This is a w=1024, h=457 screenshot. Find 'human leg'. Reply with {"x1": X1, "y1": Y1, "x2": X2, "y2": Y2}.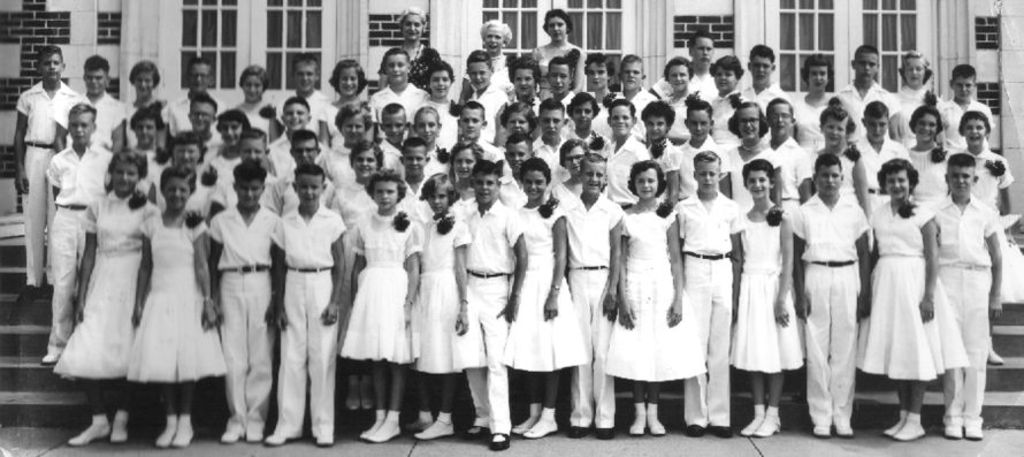
{"x1": 484, "y1": 283, "x2": 513, "y2": 447}.
